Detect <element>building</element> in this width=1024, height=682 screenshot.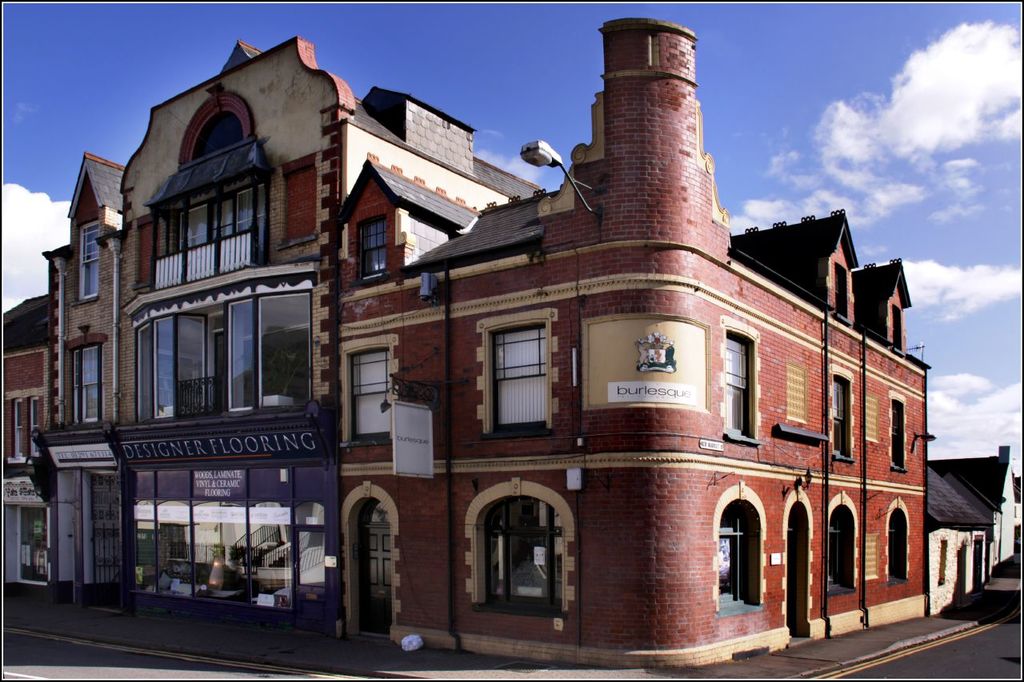
Detection: (951, 443, 1019, 573).
